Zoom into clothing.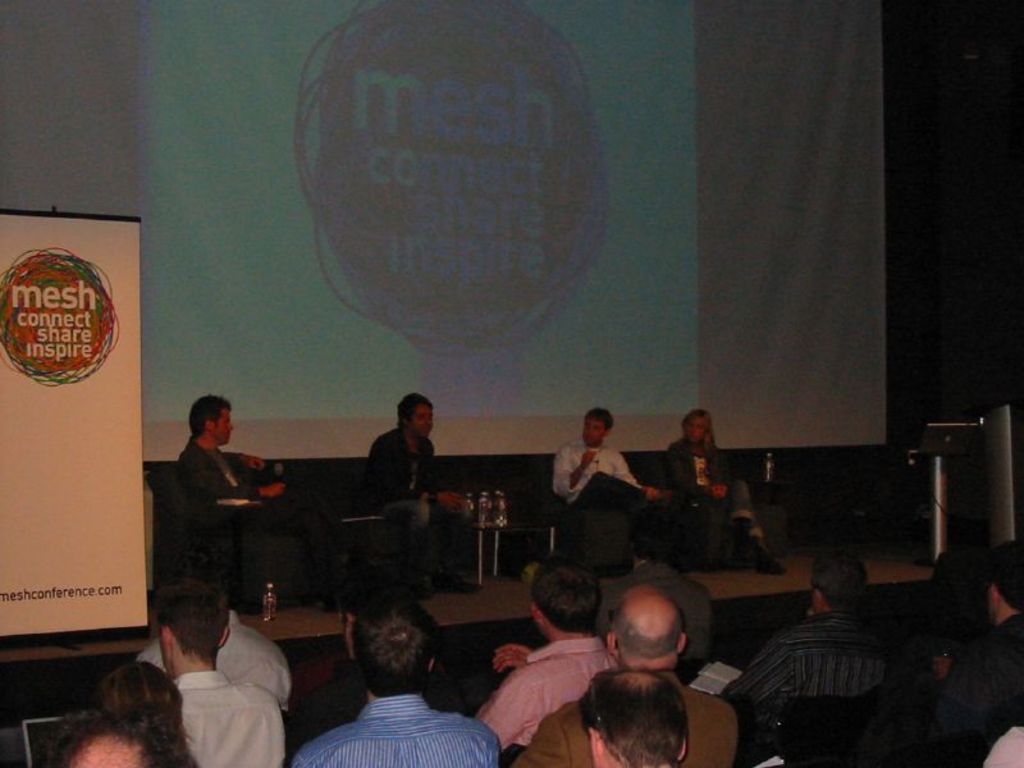
Zoom target: region(172, 439, 342, 554).
